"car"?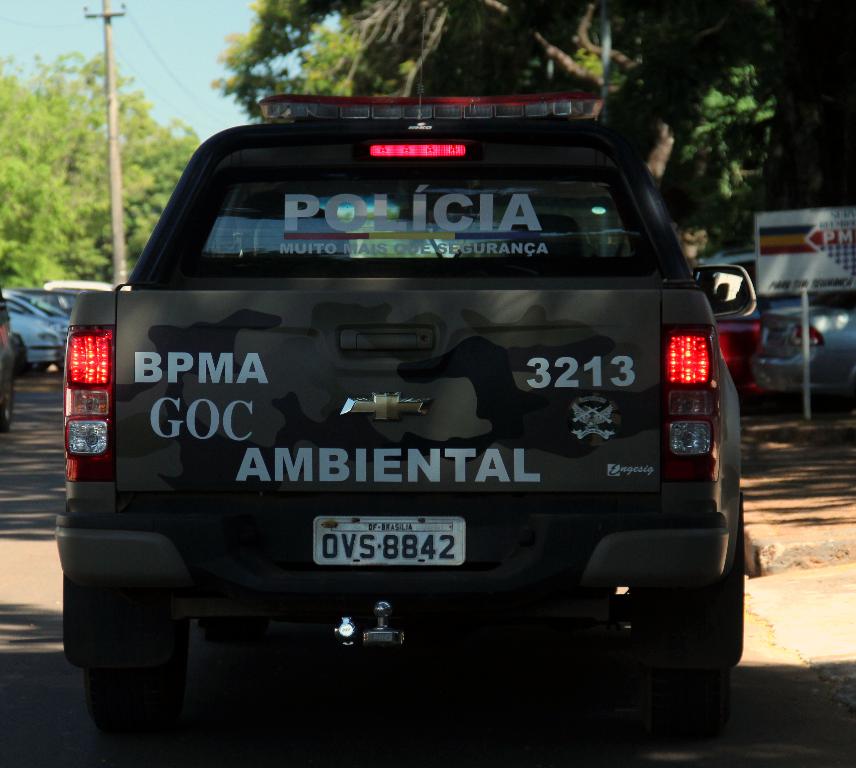
(0, 289, 73, 364)
